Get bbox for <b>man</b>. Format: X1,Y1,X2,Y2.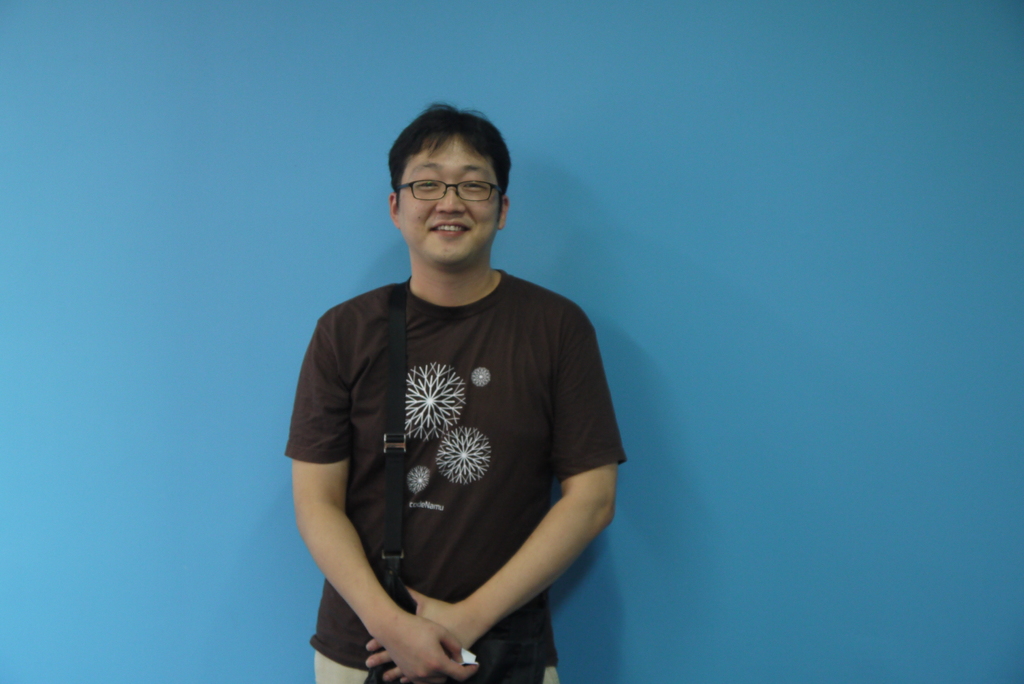
281,94,618,683.
